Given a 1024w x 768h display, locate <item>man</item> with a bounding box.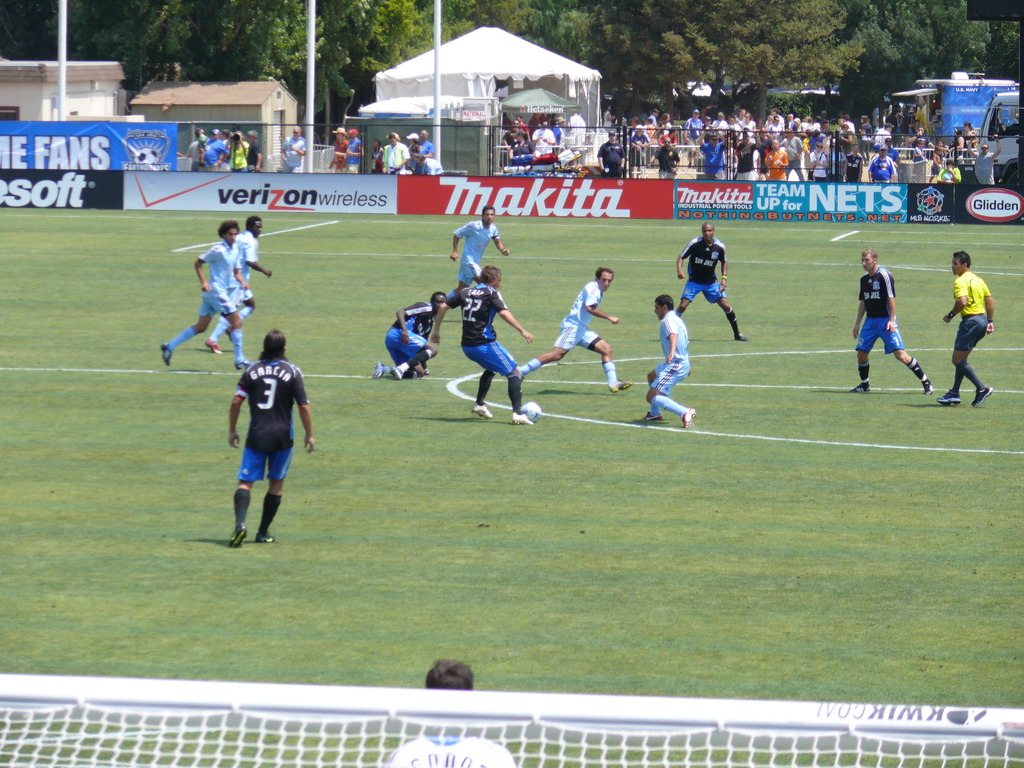
Located: l=214, t=131, r=230, b=177.
